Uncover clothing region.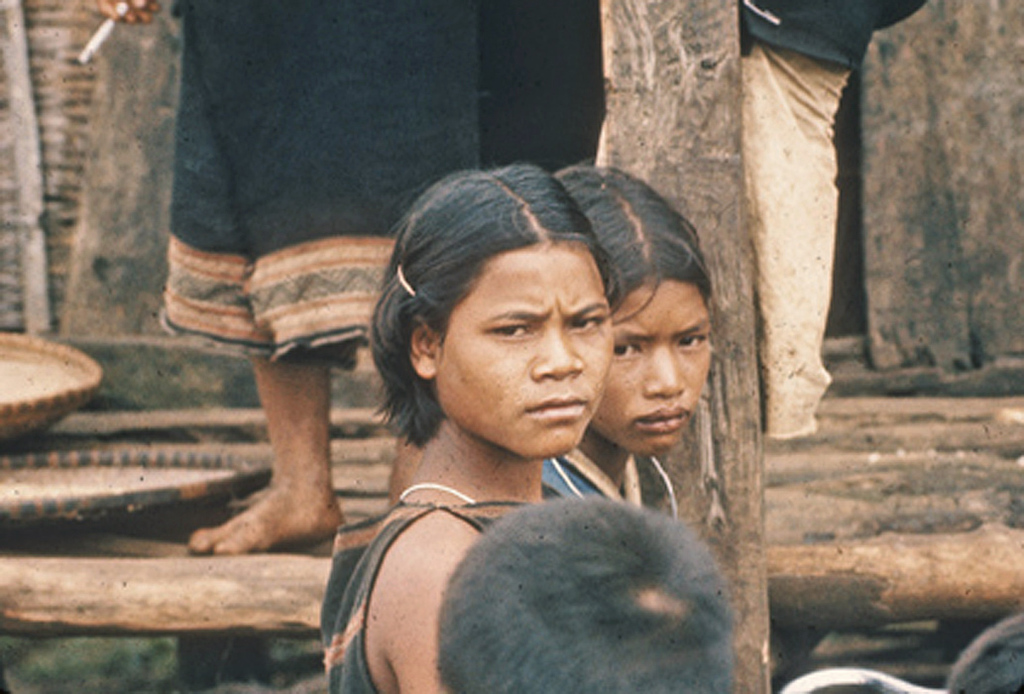
Uncovered: <bbox>704, 0, 938, 452</bbox>.
